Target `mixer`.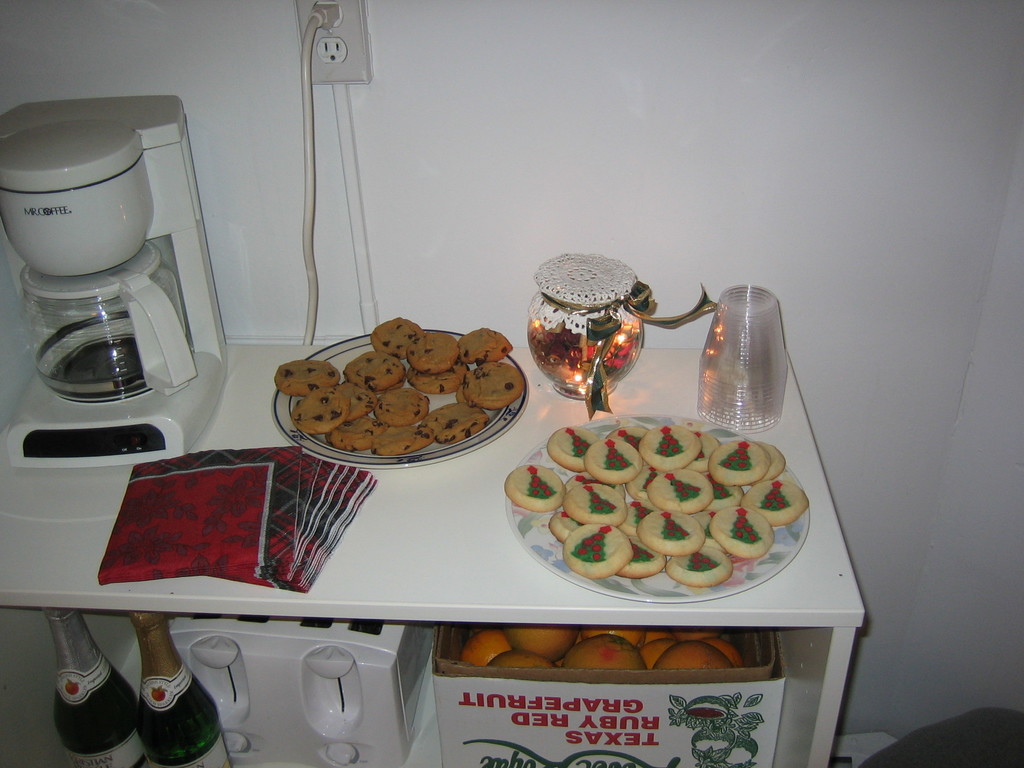
Target region: BBox(1, 131, 200, 478).
